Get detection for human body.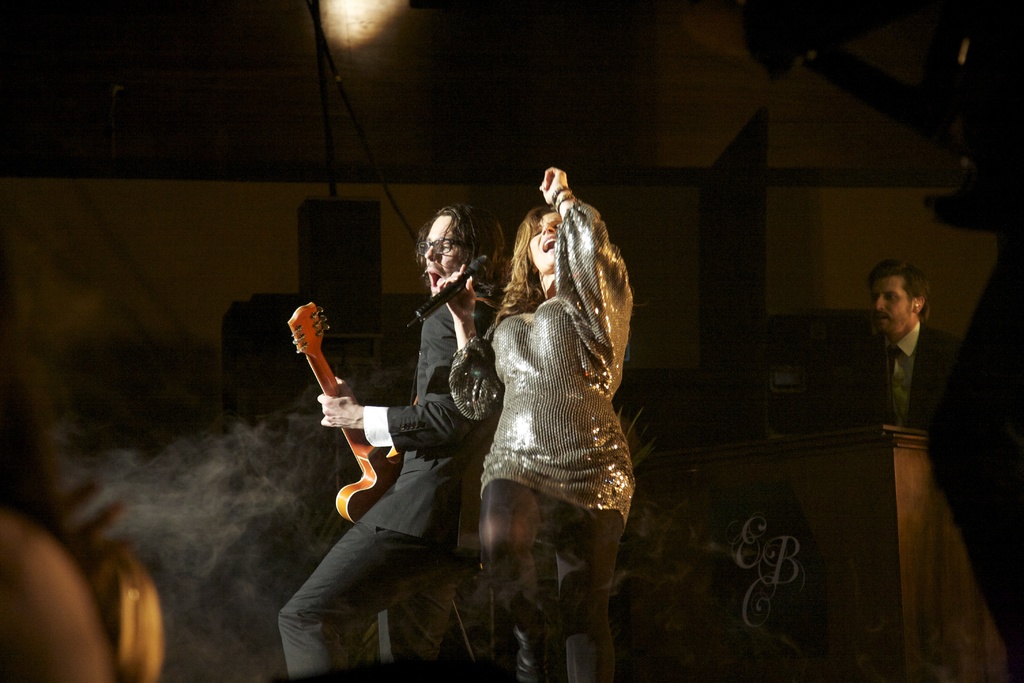
Detection: bbox=[278, 274, 499, 682].
